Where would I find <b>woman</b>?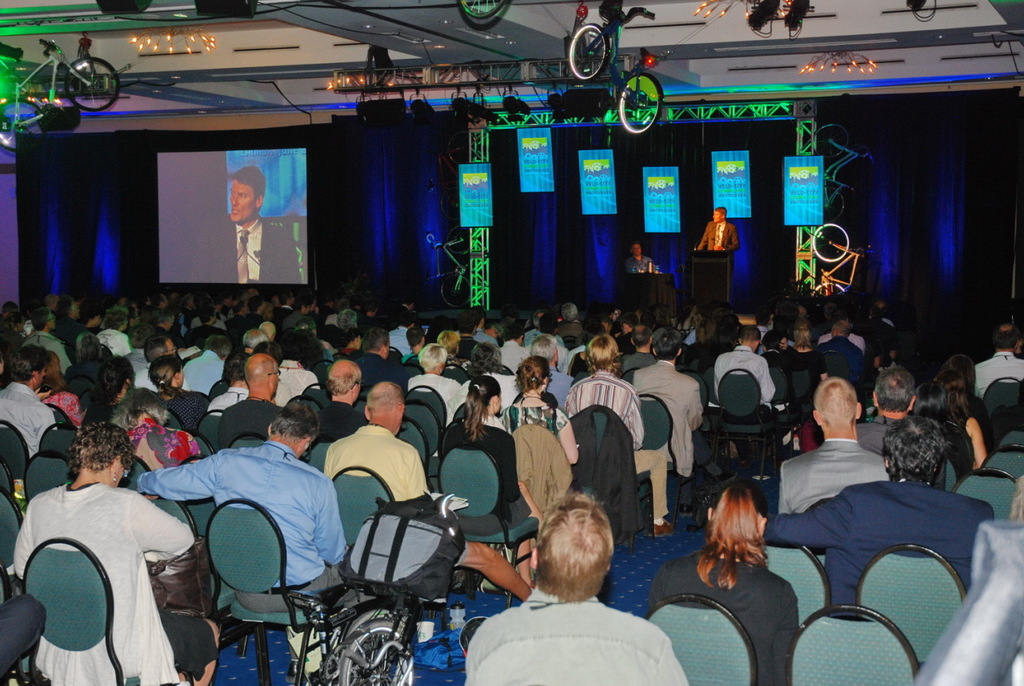
At {"left": 434, "top": 330, "right": 474, "bottom": 370}.
